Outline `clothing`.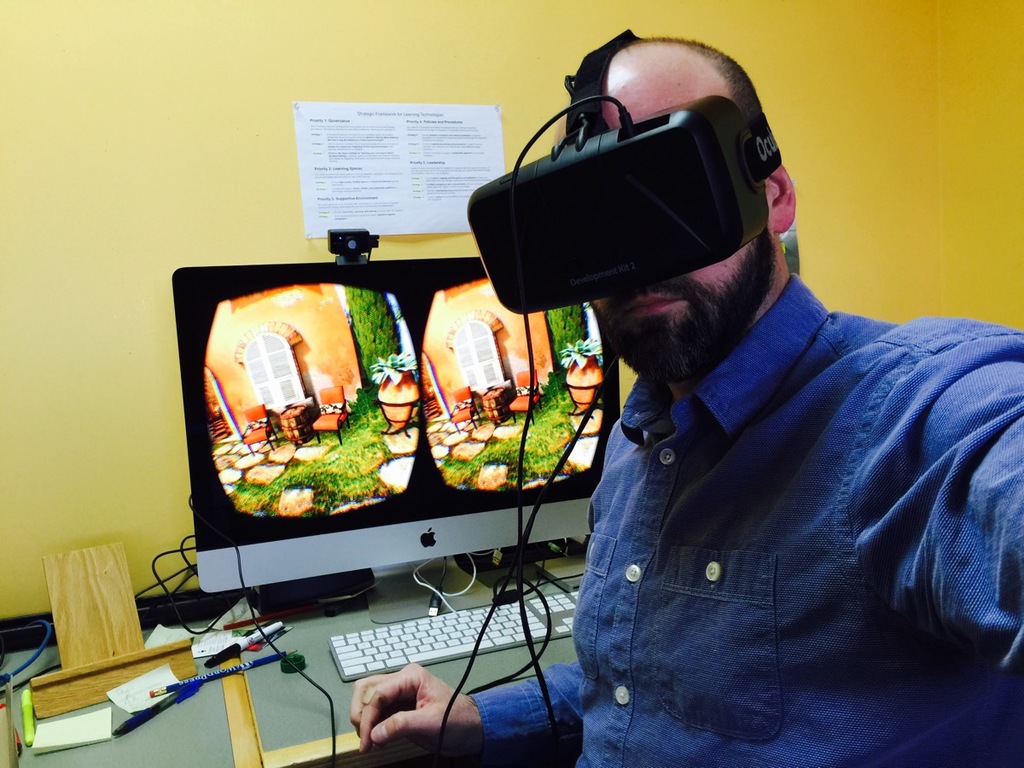
Outline: [533, 225, 1020, 762].
